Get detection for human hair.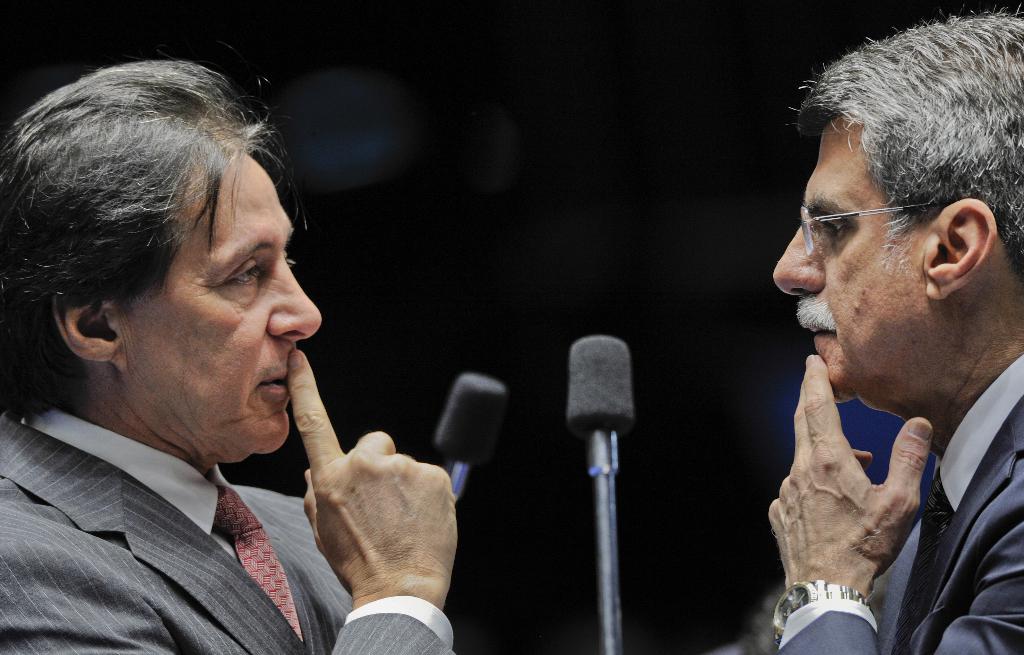
Detection: BBox(11, 53, 320, 462).
